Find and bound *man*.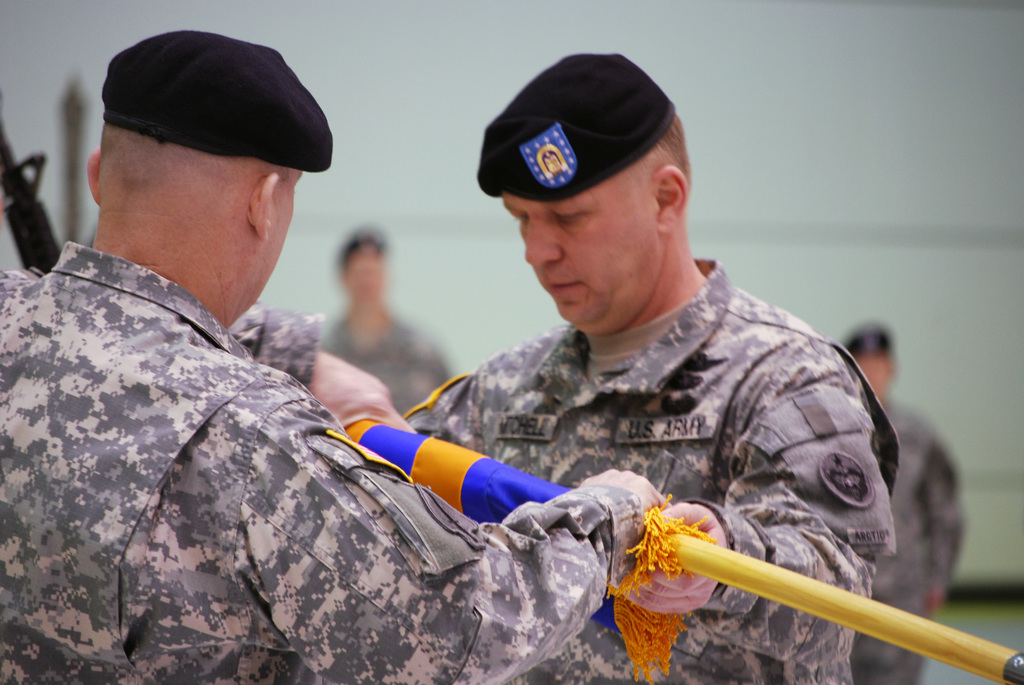
Bound: 401/55/897/684.
